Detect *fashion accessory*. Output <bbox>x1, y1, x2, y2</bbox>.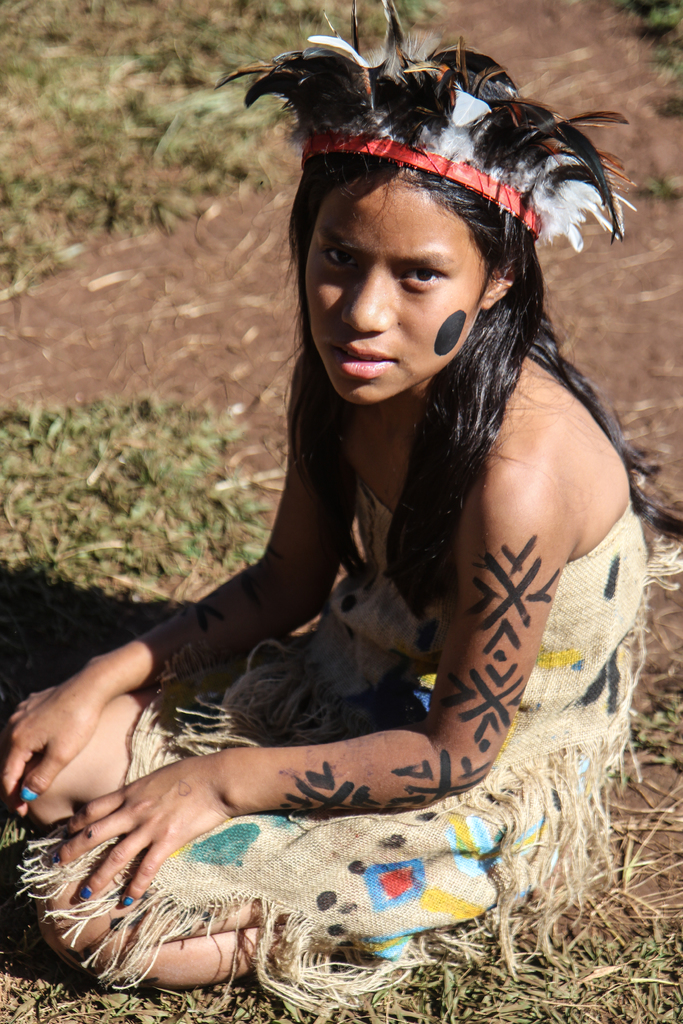
<bbox>207, 0, 641, 250</bbox>.
